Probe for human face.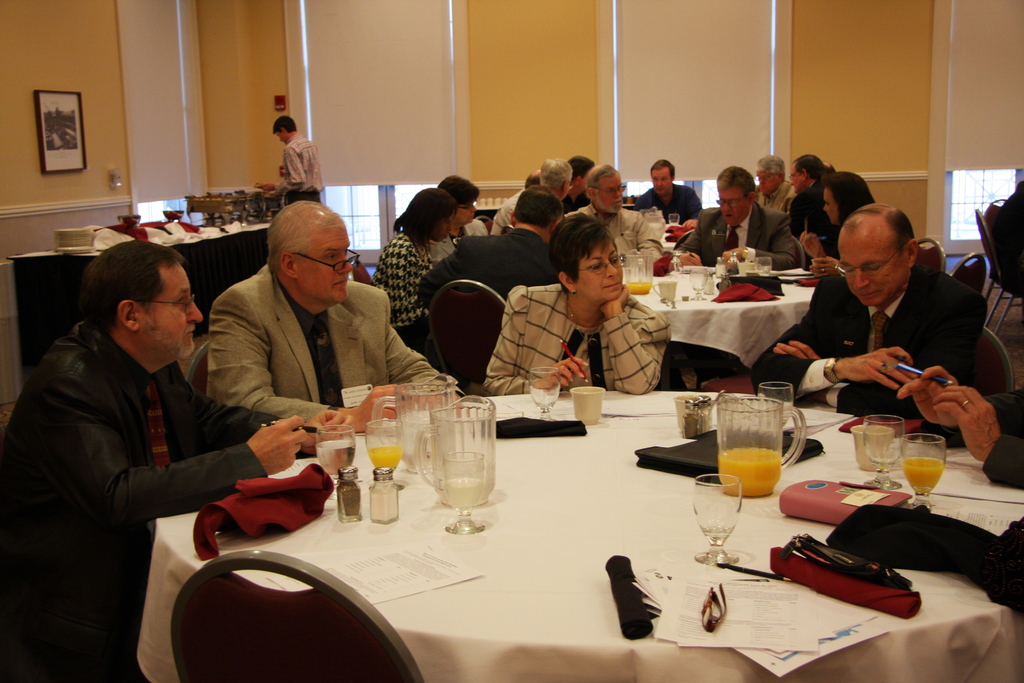
Probe result: crop(139, 261, 200, 360).
